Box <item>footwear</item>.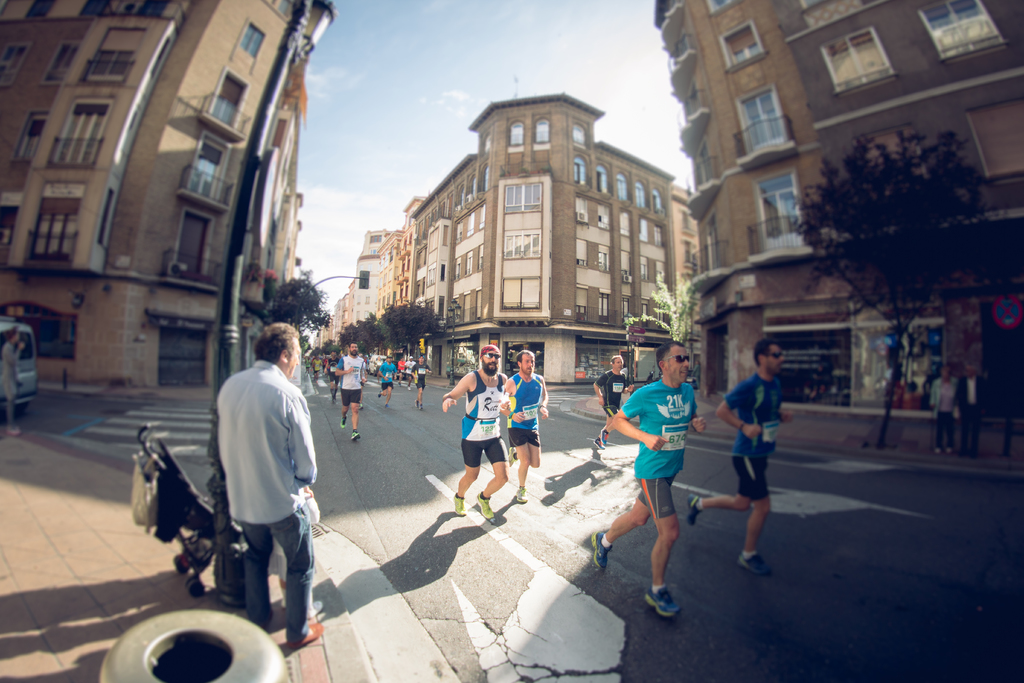
select_region(346, 429, 361, 444).
